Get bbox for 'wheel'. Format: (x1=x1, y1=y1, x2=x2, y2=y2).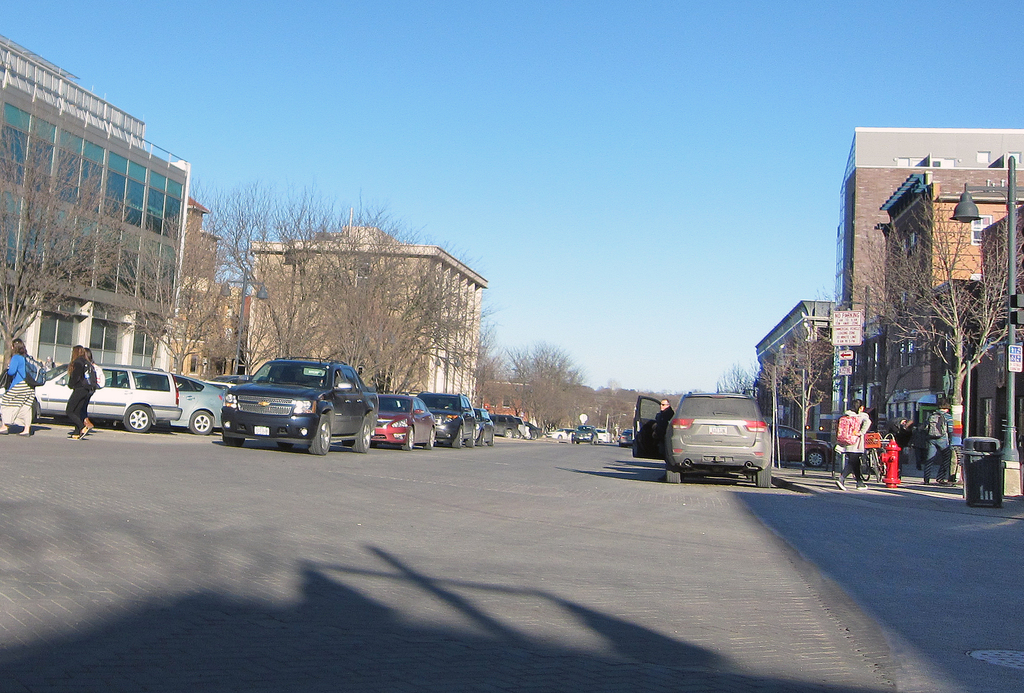
(x1=479, y1=433, x2=486, y2=446).
